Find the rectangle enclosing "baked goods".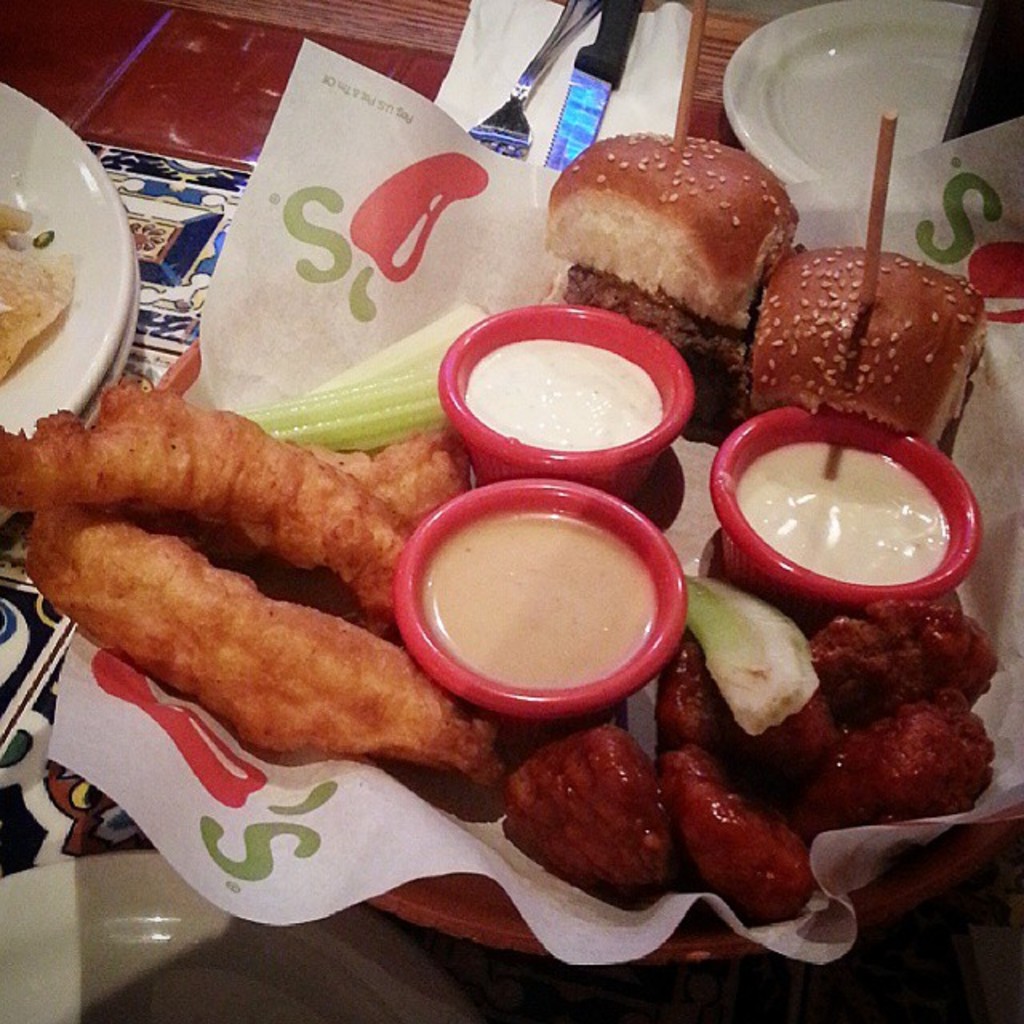
747/243/990/446.
